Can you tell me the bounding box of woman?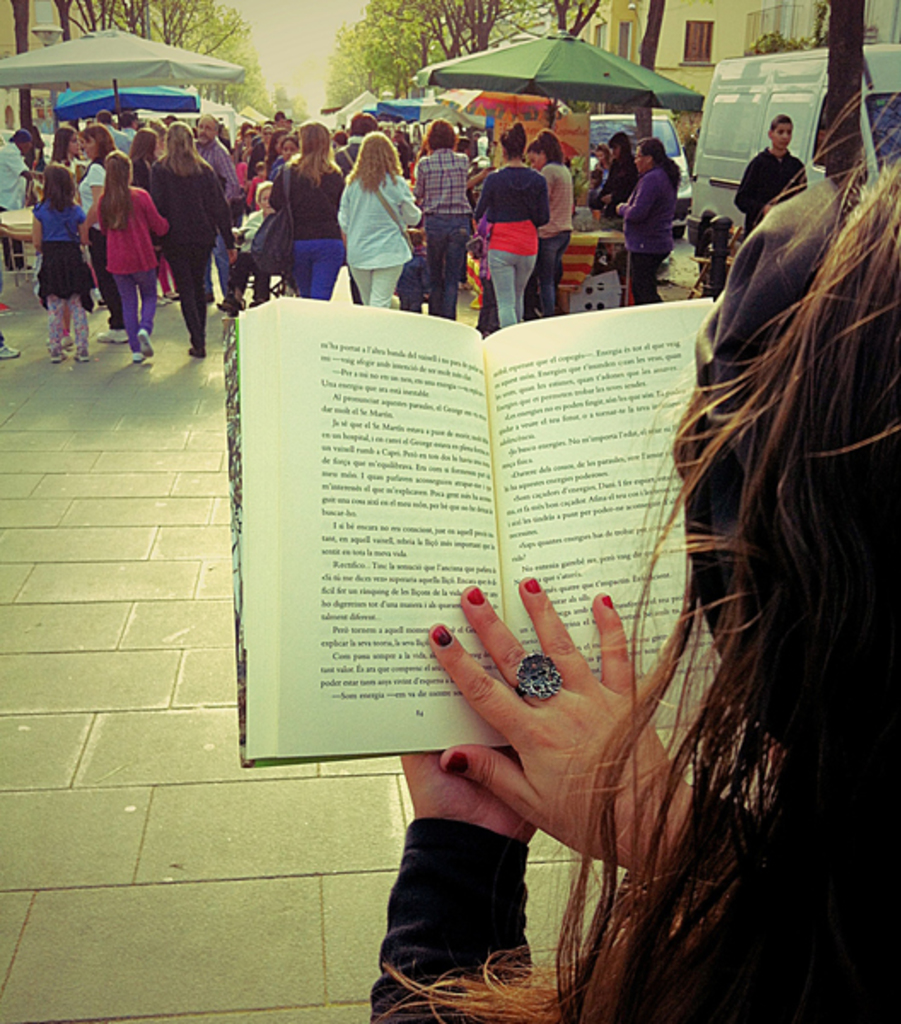
(x1=524, y1=125, x2=577, y2=321).
